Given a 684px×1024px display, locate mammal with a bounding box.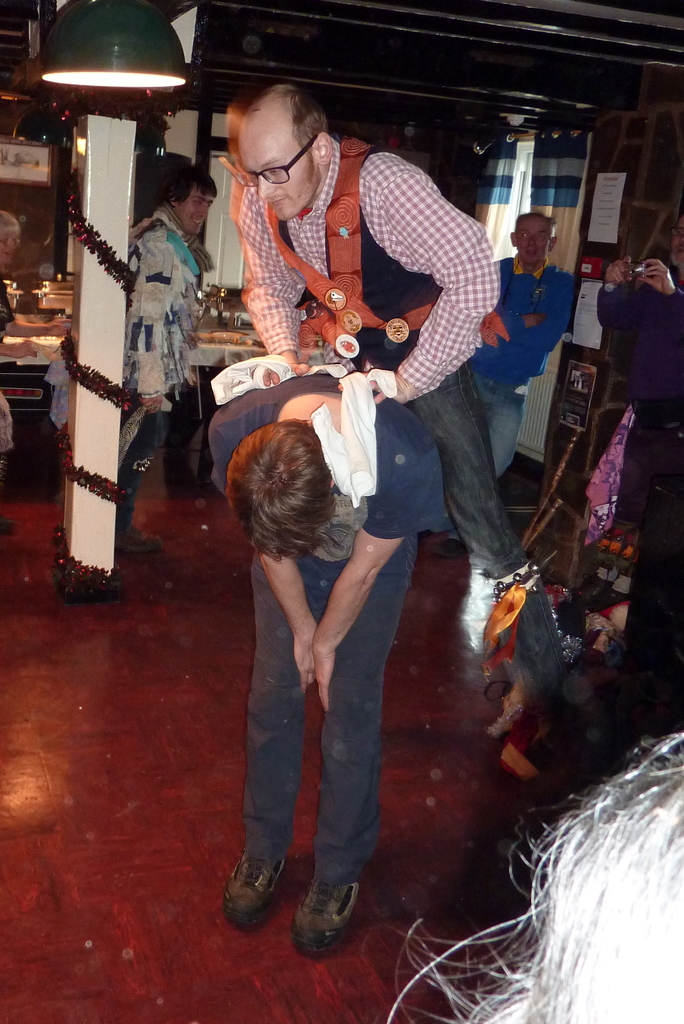
Located: (121, 163, 226, 557).
